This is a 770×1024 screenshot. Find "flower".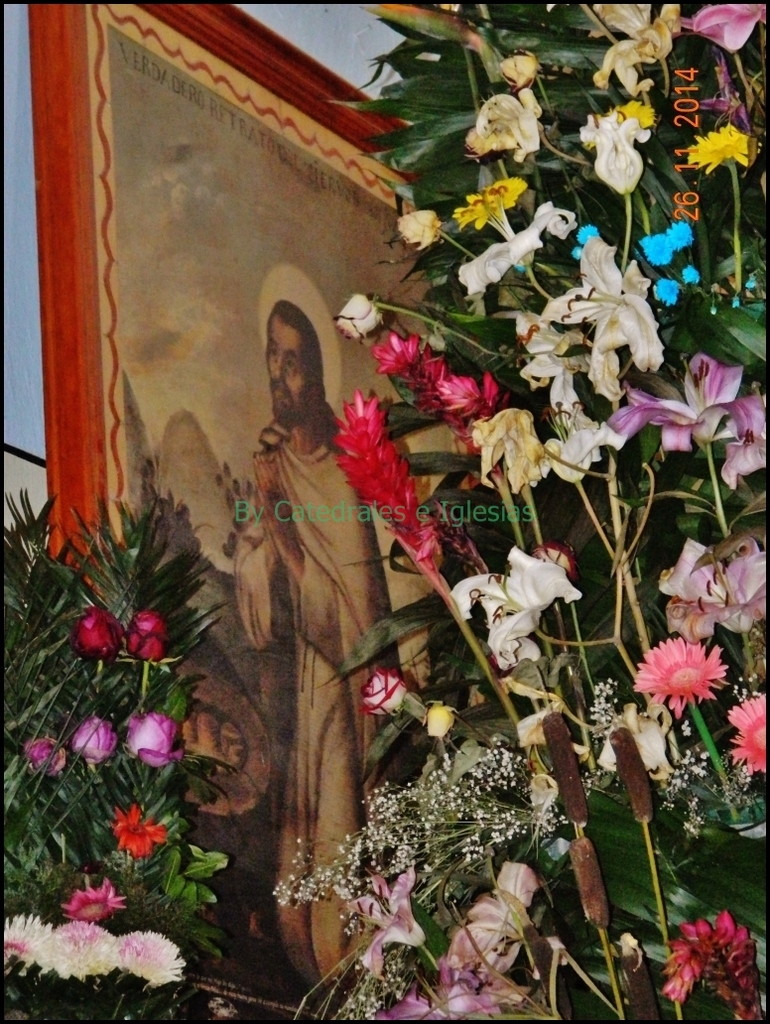
Bounding box: box(59, 875, 127, 925).
